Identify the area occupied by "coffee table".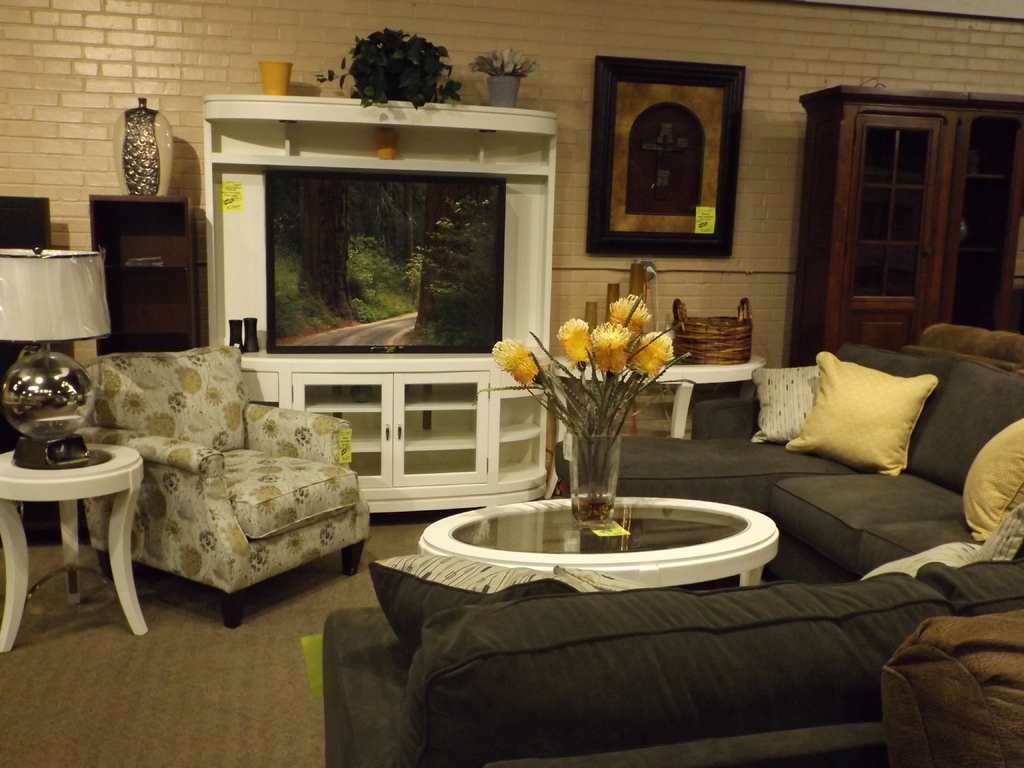
Area: {"x1": 419, "y1": 495, "x2": 790, "y2": 577}.
